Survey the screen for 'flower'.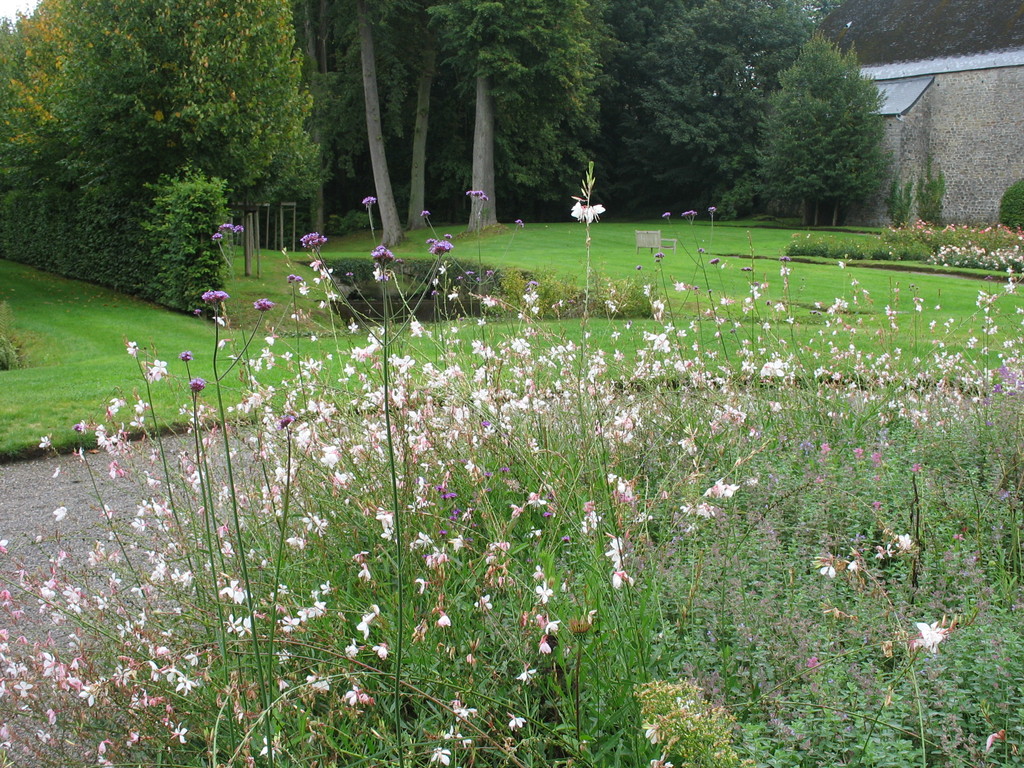
Survey found: box=[562, 161, 630, 224].
